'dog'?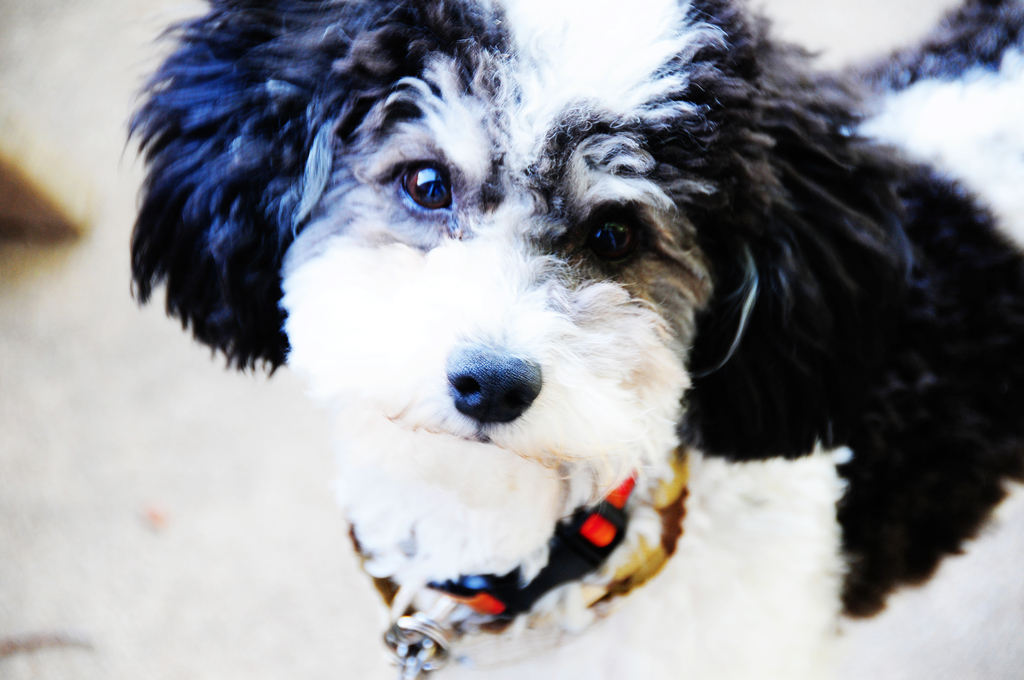
{"left": 110, "top": 0, "right": 1023, "bottom": 679}
